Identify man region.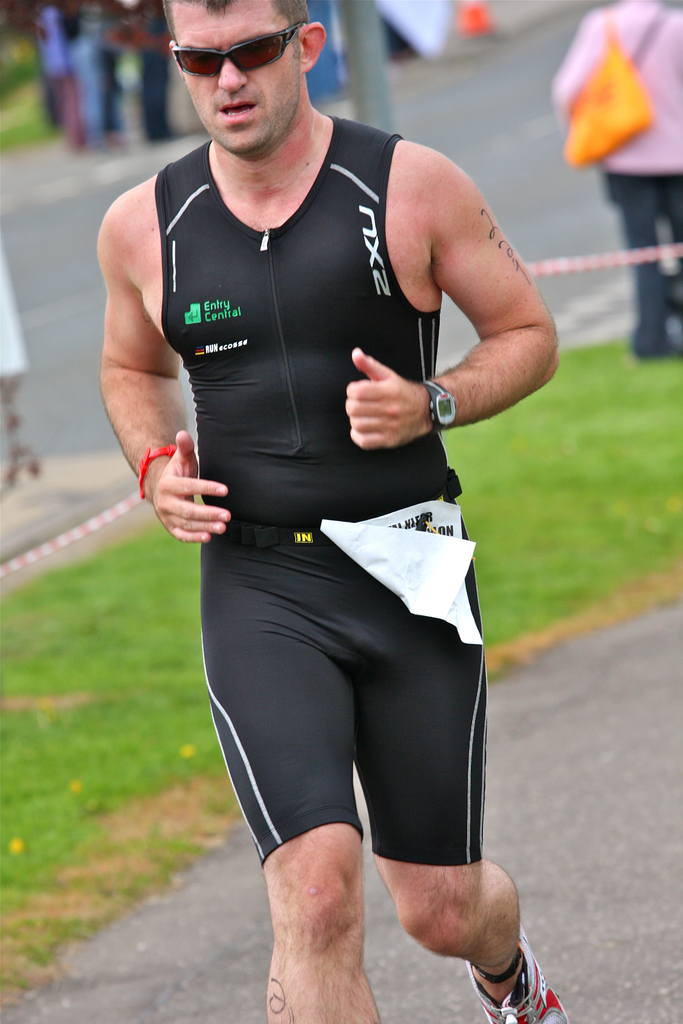
Region: Rect(94, 4, 555, 982).
